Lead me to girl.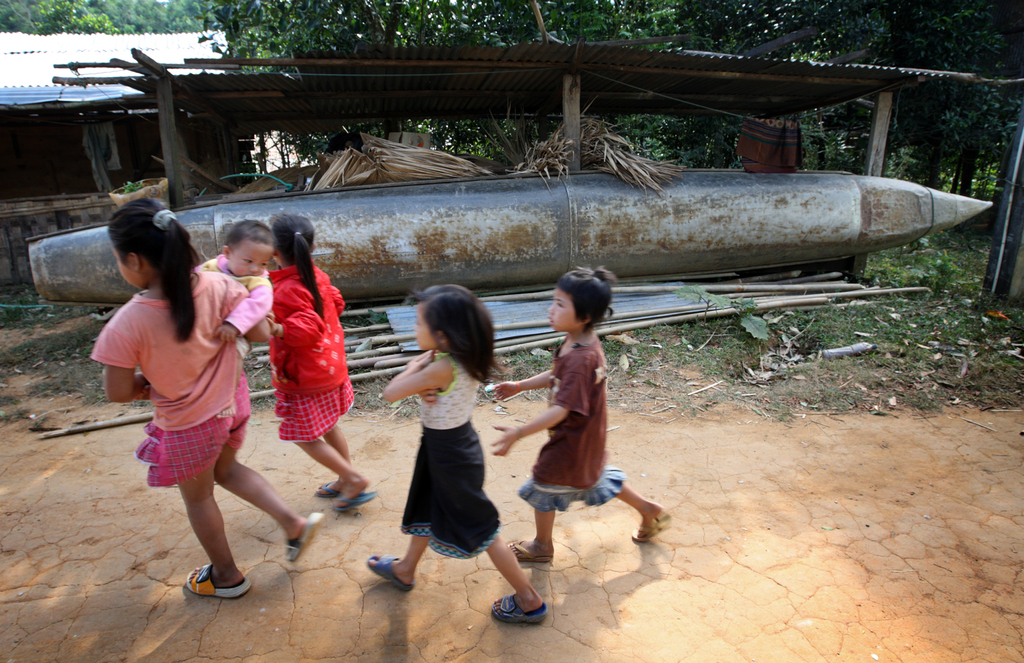
Lead to region(490, 269, 673, 563).
